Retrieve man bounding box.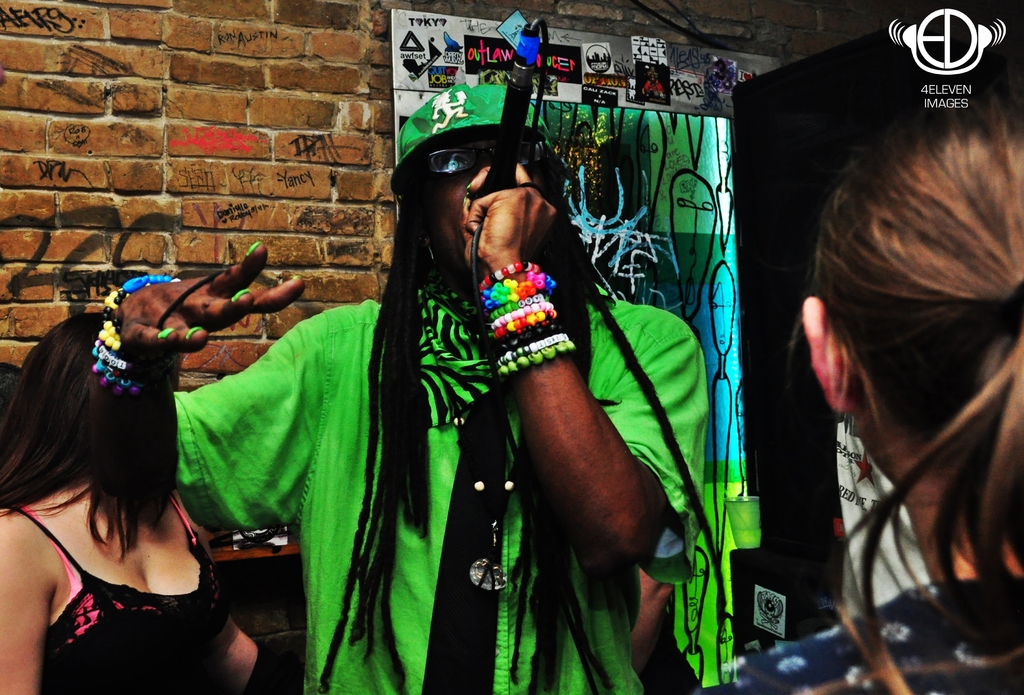
Bounding box: pyautogui.locateOnScreen(617, 528, 716, 694).
